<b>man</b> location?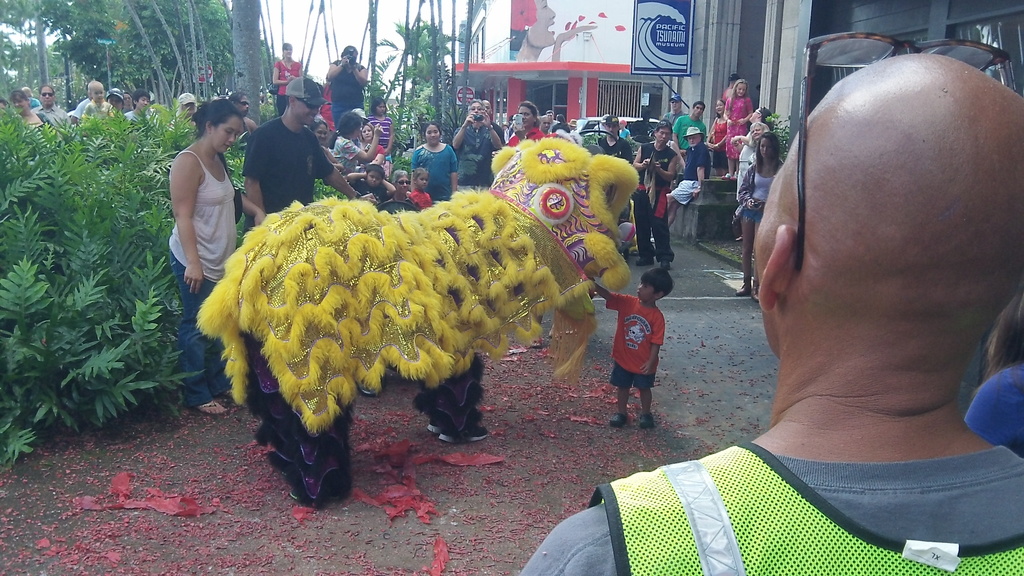
{"left": 591, "top": 113, "right": 630, "bottom": 161}
